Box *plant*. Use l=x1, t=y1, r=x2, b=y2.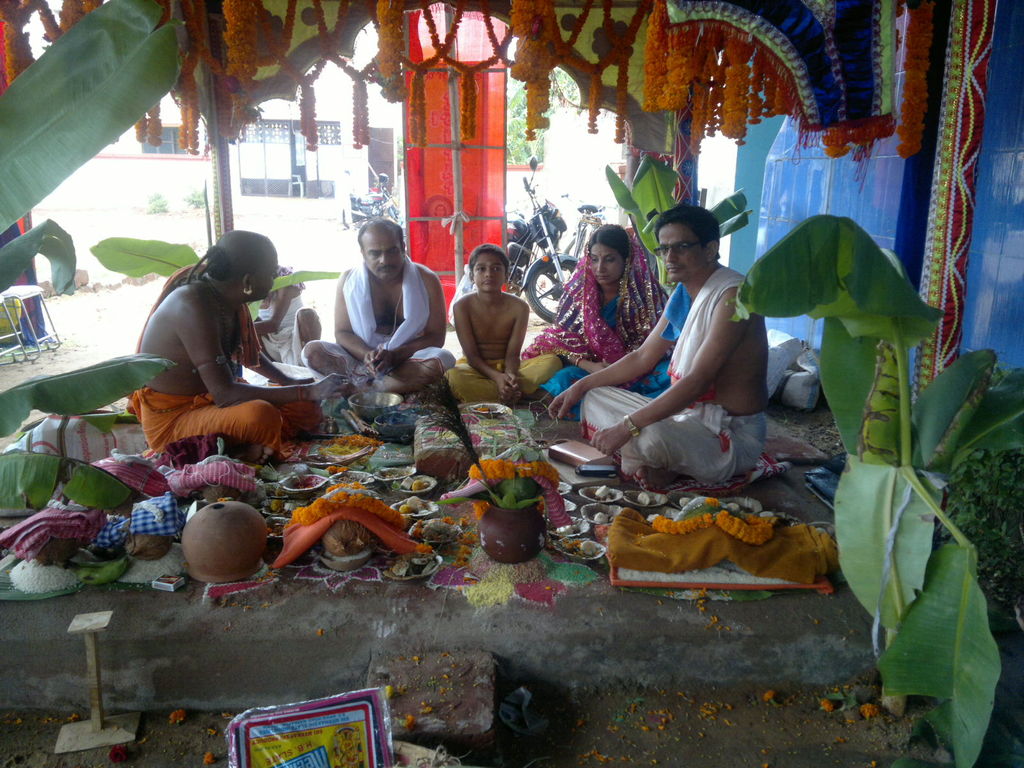
l=765, t=175, r=1023, b=721.
